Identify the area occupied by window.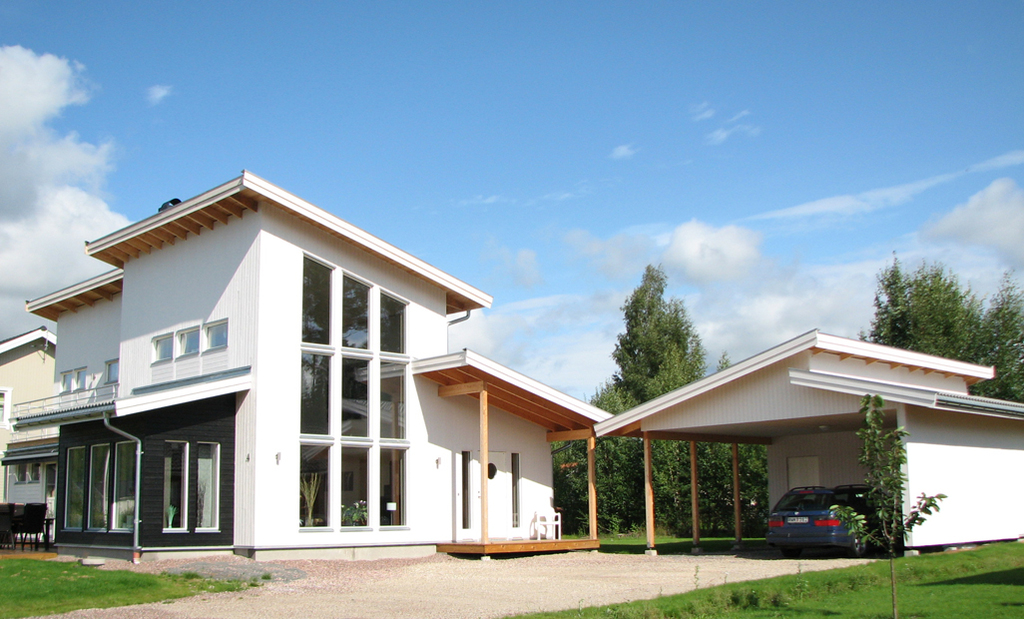
Area: [27,461,42,482].
